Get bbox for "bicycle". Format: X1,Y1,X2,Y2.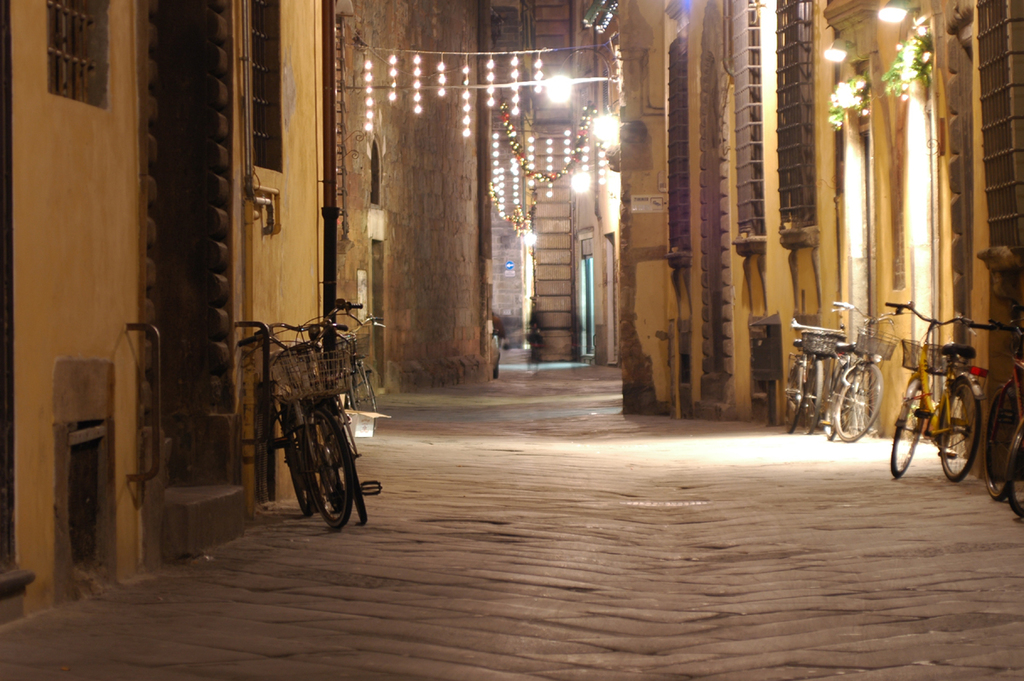
782,315,846,435.
